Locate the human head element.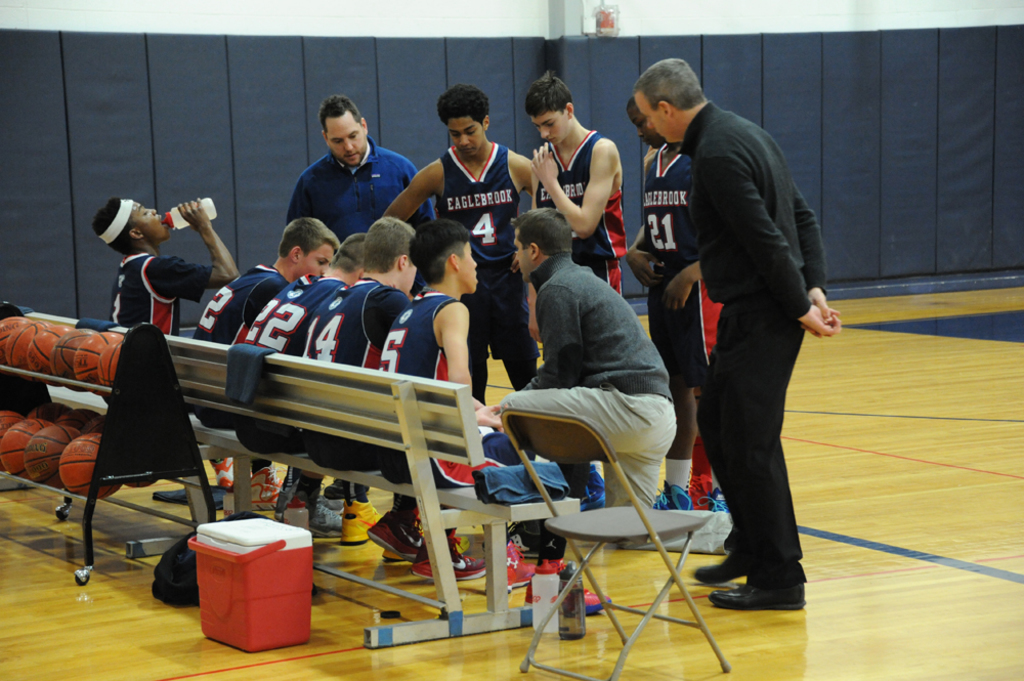
Element bbox: x1=413 y1=223 x2=475 y2=292.
